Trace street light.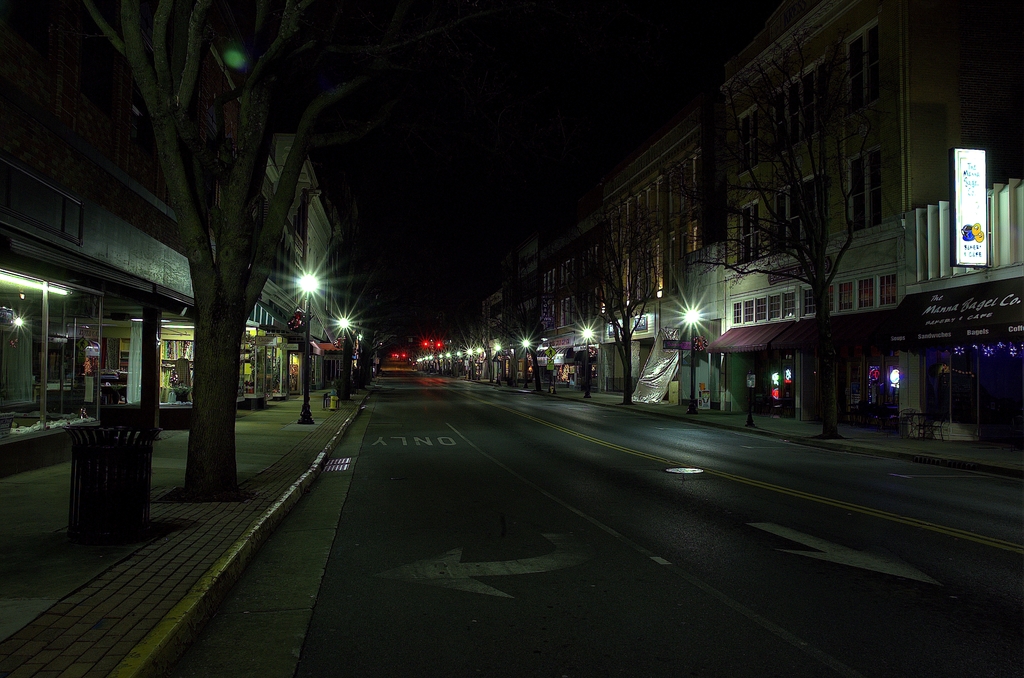
Traced to left=467, top=347, right=471, bottom=378.
